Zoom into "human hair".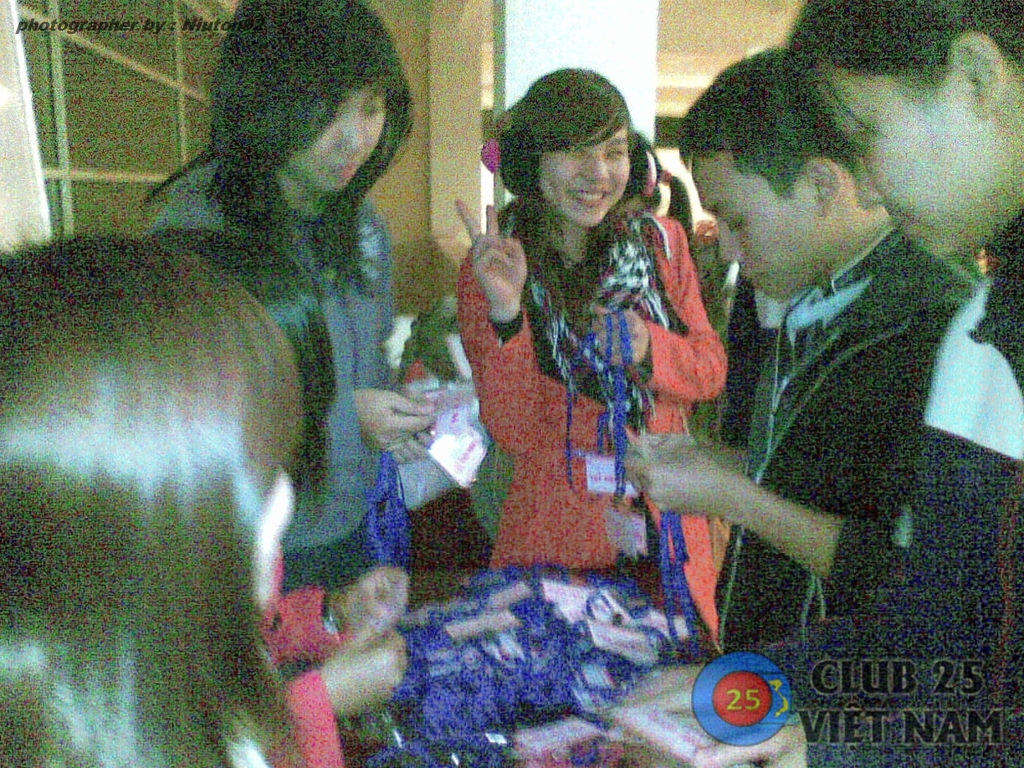
Zoom target: 488/62/650/222.
